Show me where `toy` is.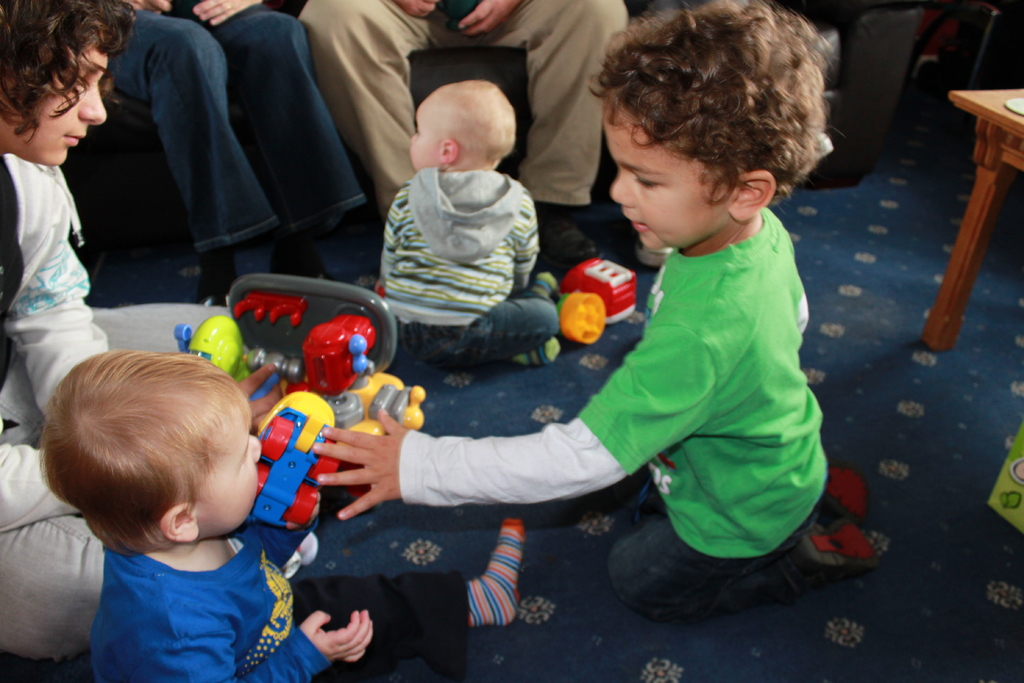
`toy` is at region(562, 256, 636, 329).
